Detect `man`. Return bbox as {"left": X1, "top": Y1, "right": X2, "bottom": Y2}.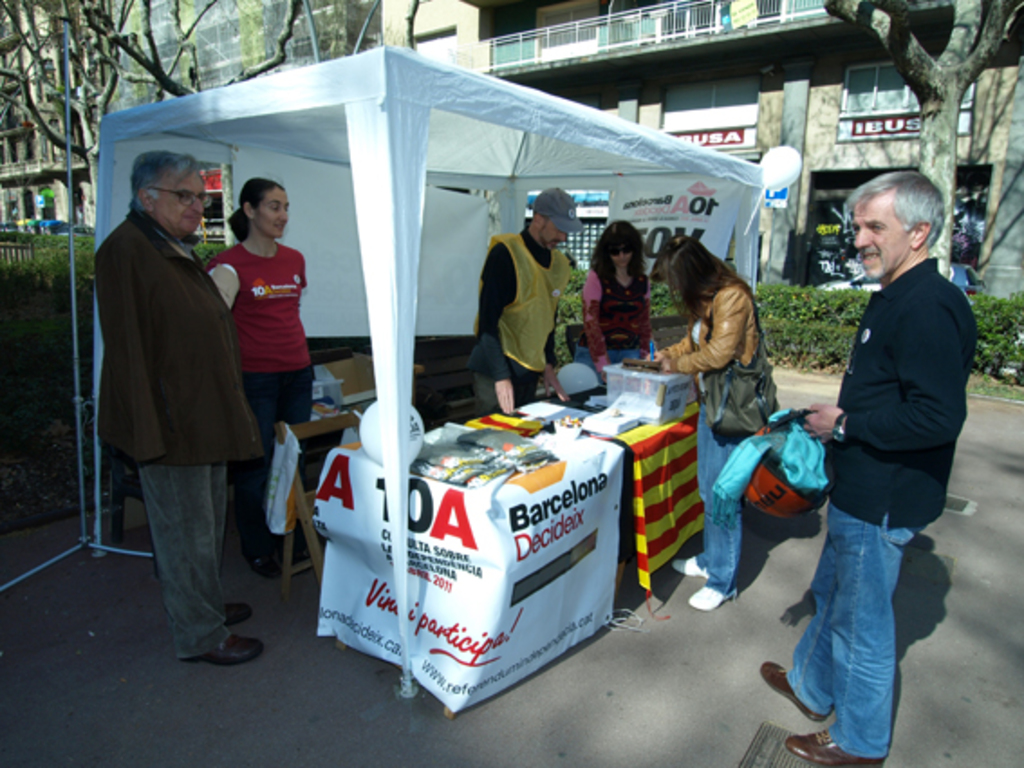
{"left": 79, "top": 125, "right": 264, "bottom": 654}.
